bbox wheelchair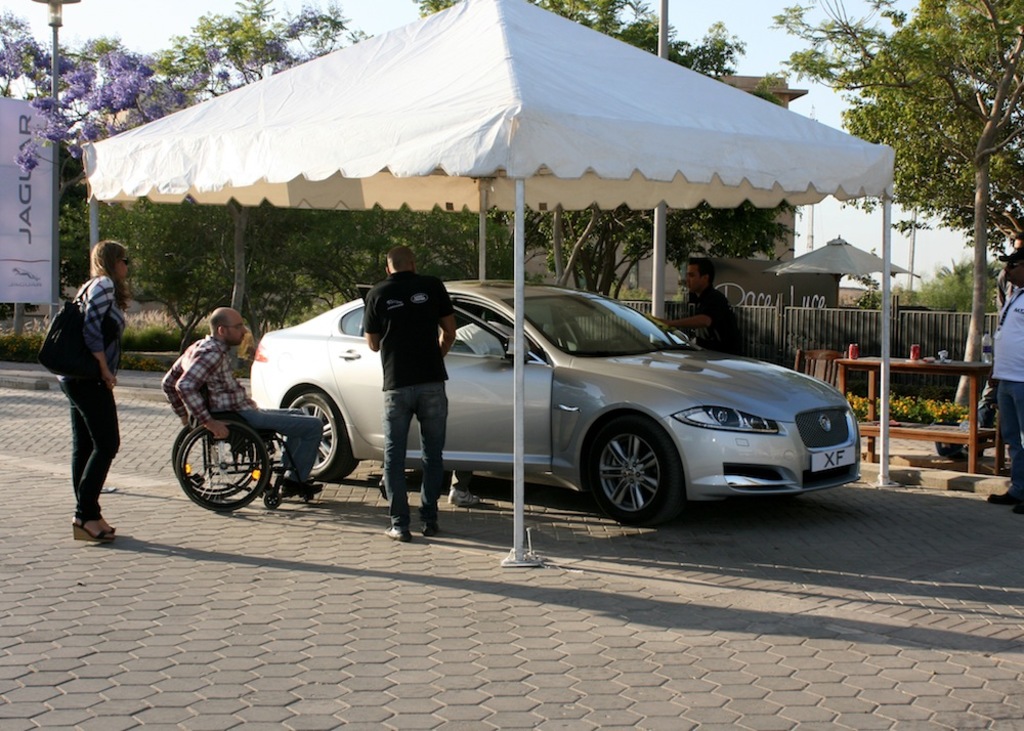
162, 360, 319, 511
